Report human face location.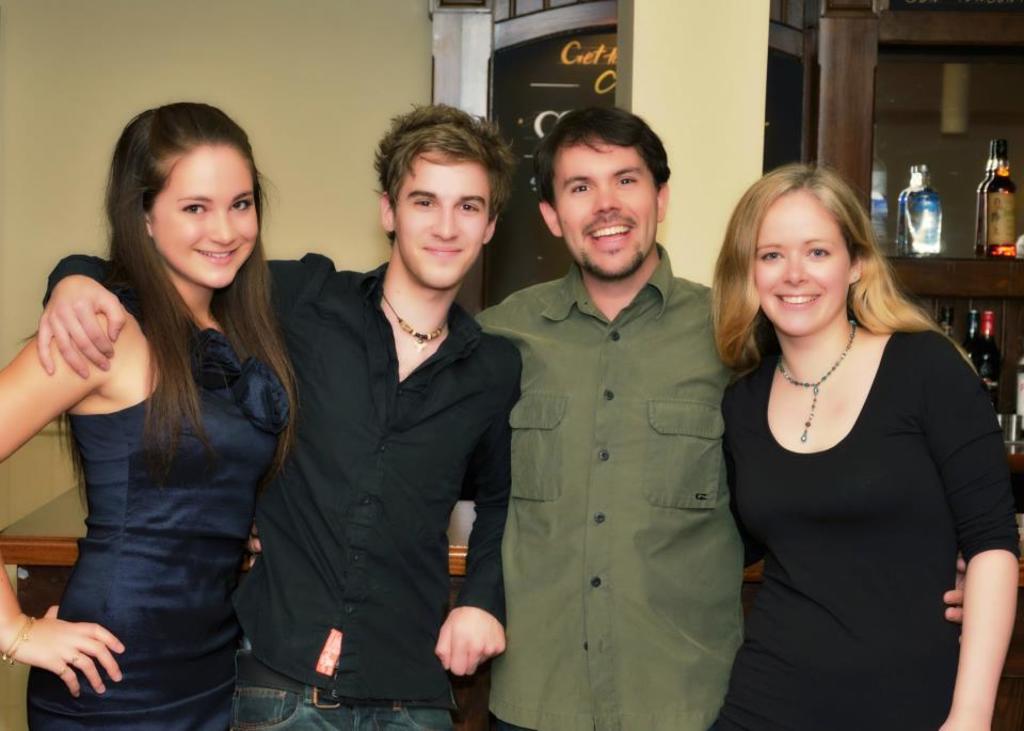
Report: detection(389, 147, 495, 281).
